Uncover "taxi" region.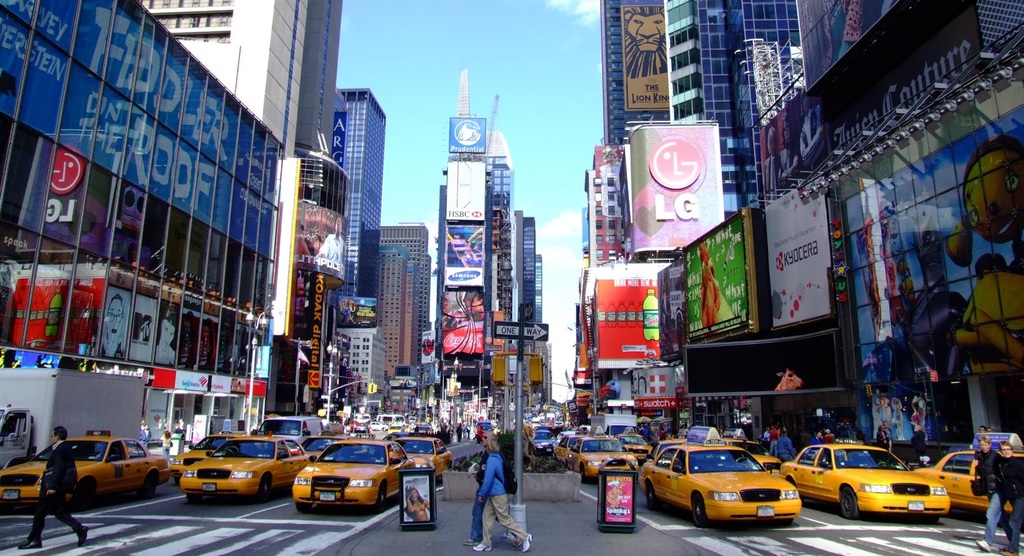
Uncovered: rect(552, 434, 579, 465).
